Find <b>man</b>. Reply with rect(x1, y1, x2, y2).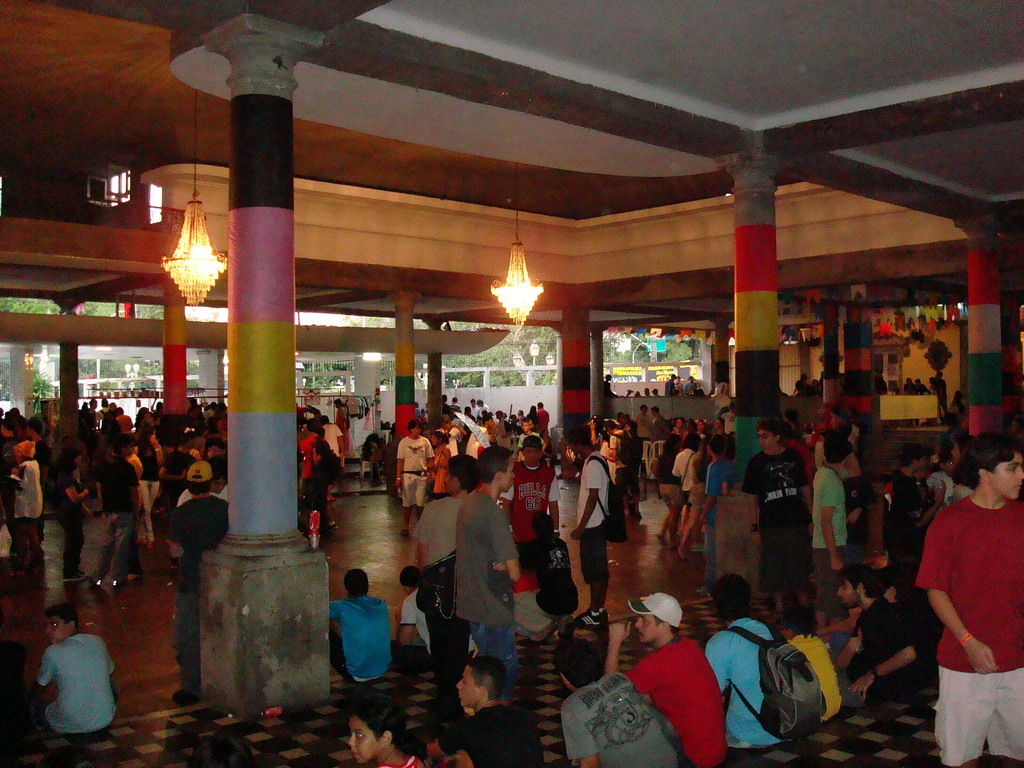
rect(545, 628, 685, 767).
